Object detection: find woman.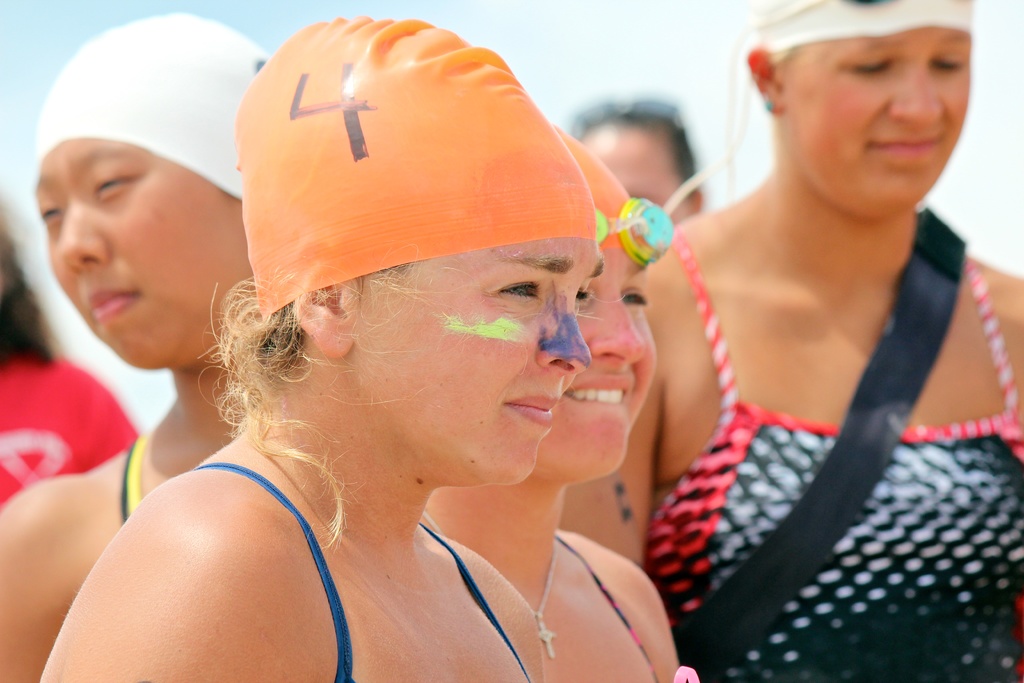
box(6, 19, 268, 682).
